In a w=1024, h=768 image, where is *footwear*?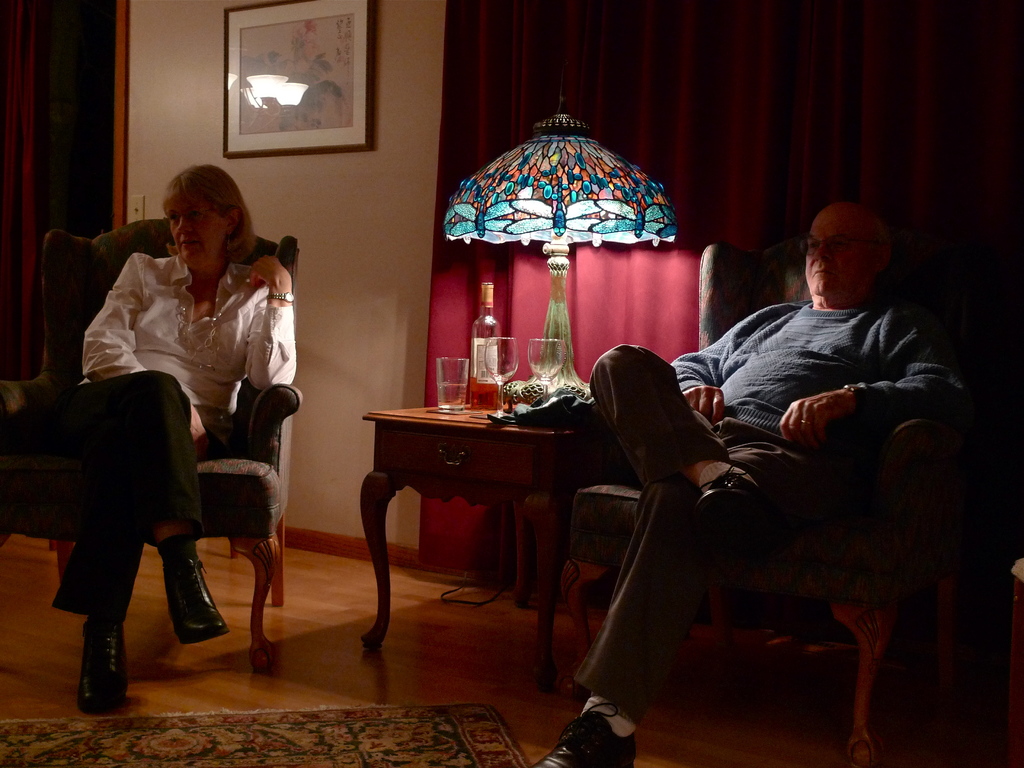
695:470:792:556.
